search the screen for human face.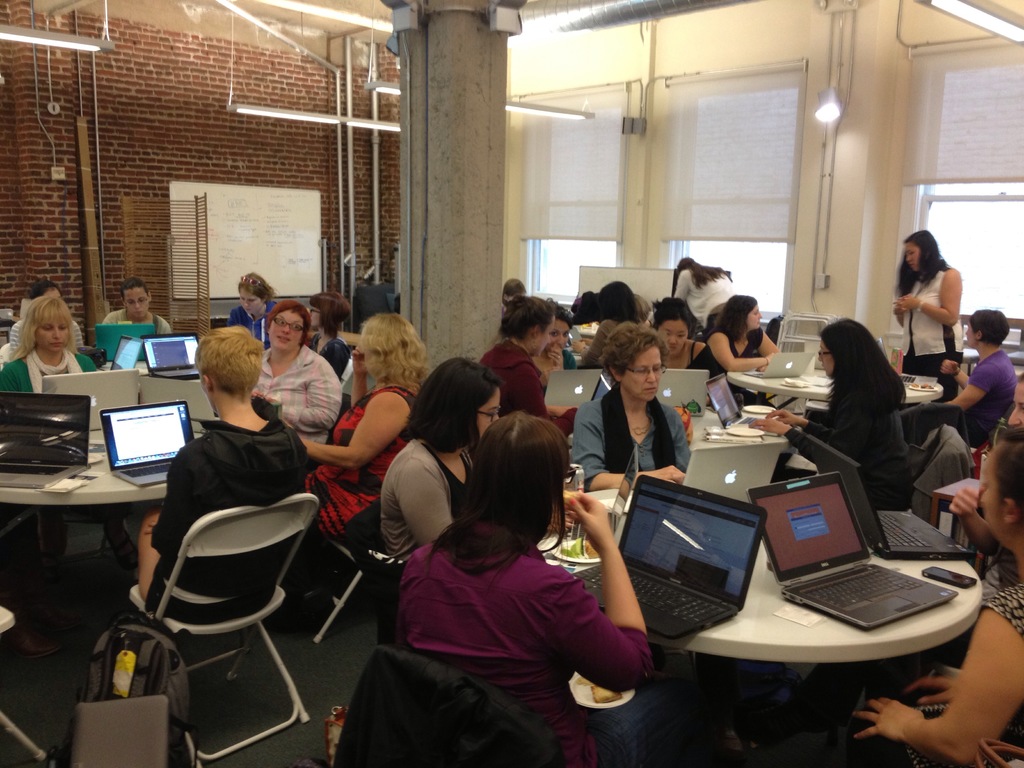
Found at x1=659, y1=320, x2=687, y2=356.
